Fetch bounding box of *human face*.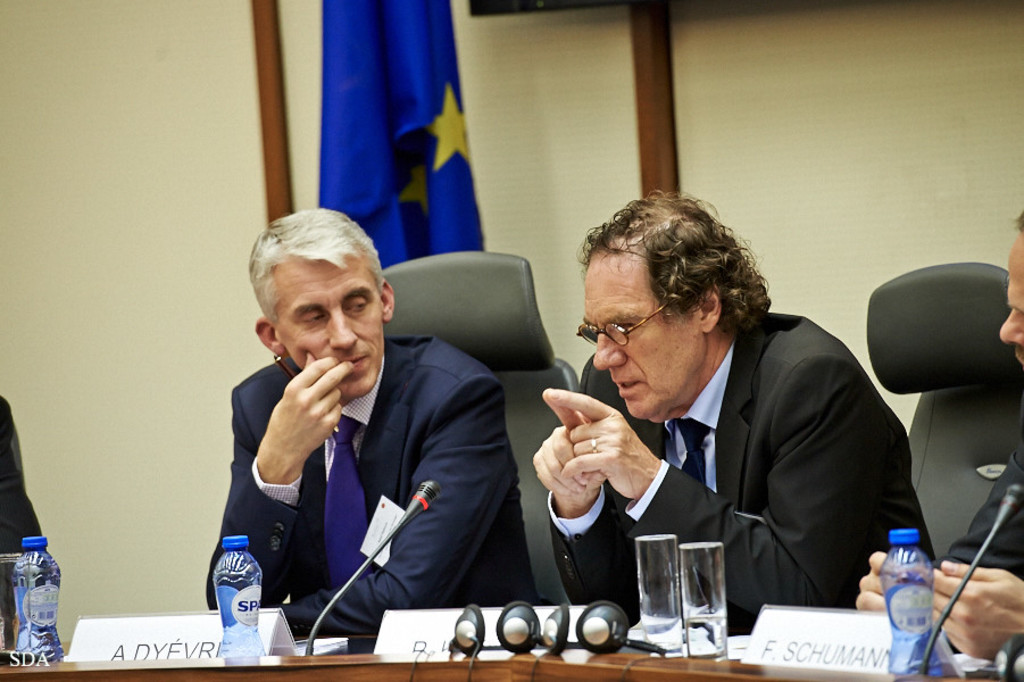
Bbox: <region>999, 238, 1023, 365</region>.
